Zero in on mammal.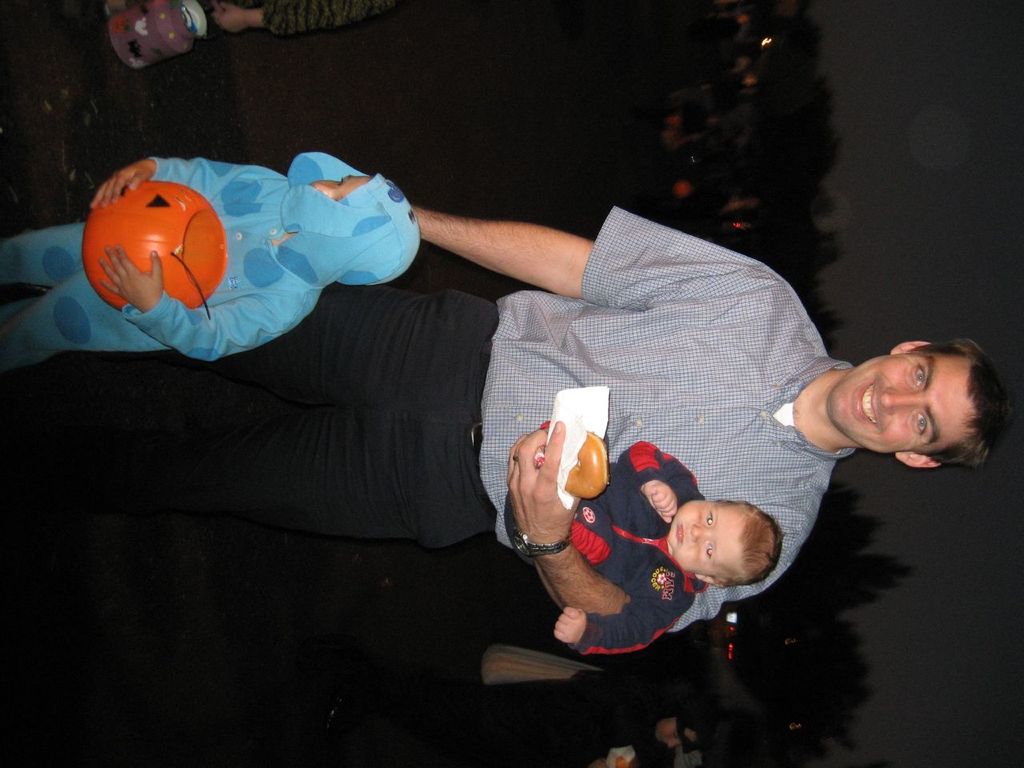
Zeroed in: select_region(212, 0, 406, 32).
